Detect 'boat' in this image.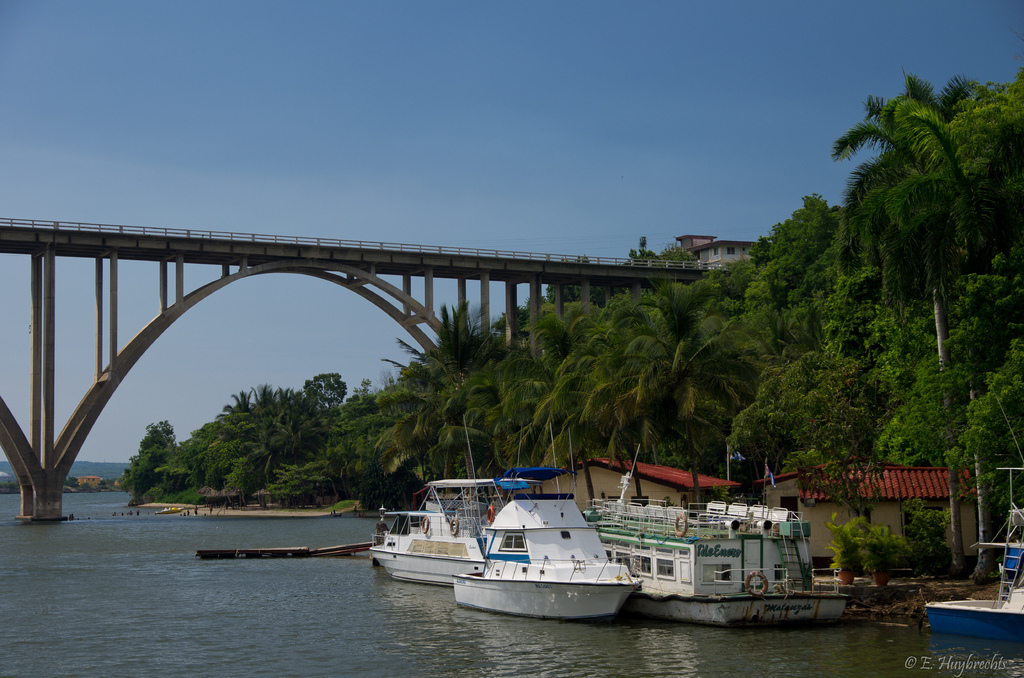
Detection: detection(362, 420, 540, 589).
